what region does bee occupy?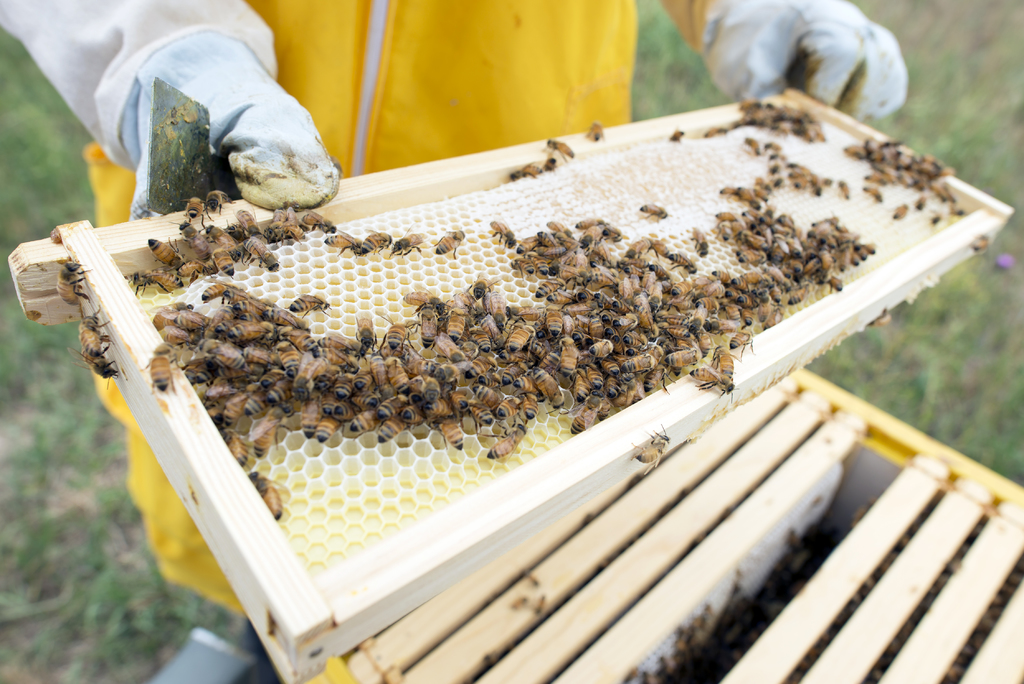
BBox(280, 291, 322, 313).
